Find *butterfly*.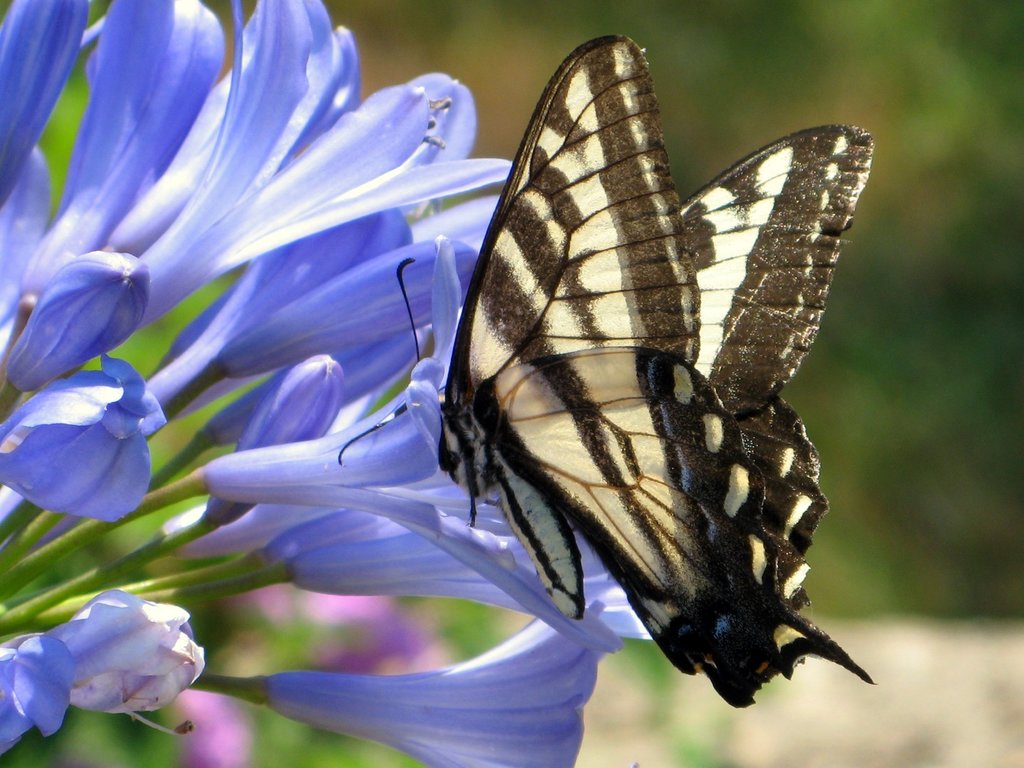
bbox(349, 28, 884, 710).
